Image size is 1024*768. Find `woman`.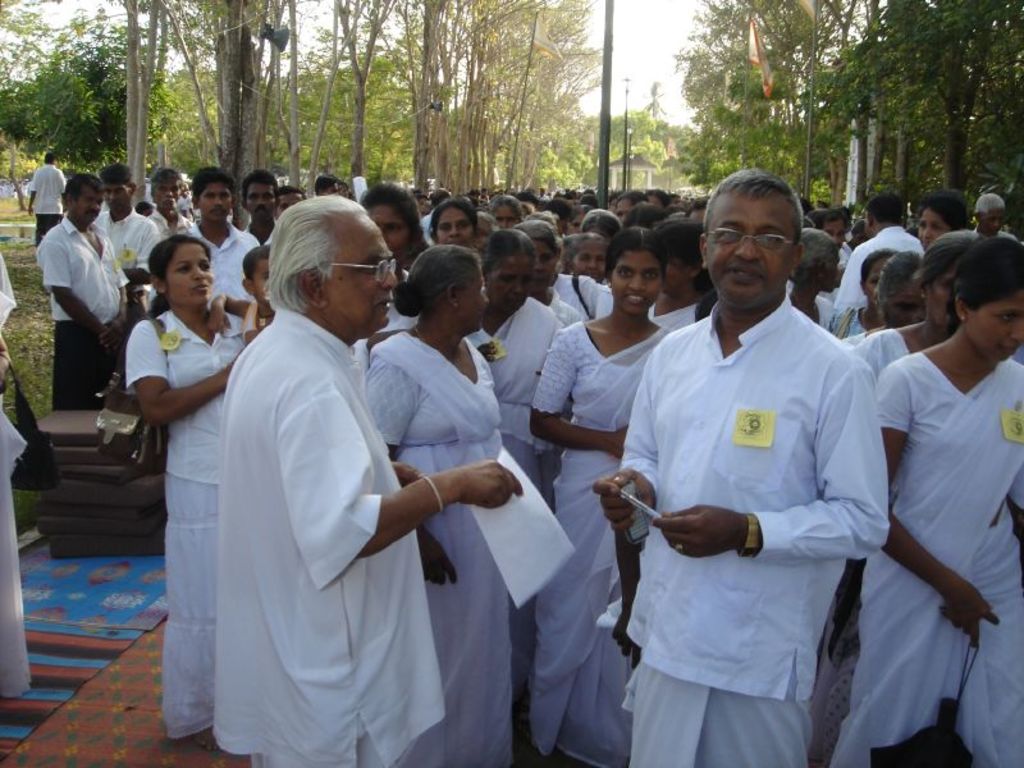
detection(827, 238, 1023, 767).
